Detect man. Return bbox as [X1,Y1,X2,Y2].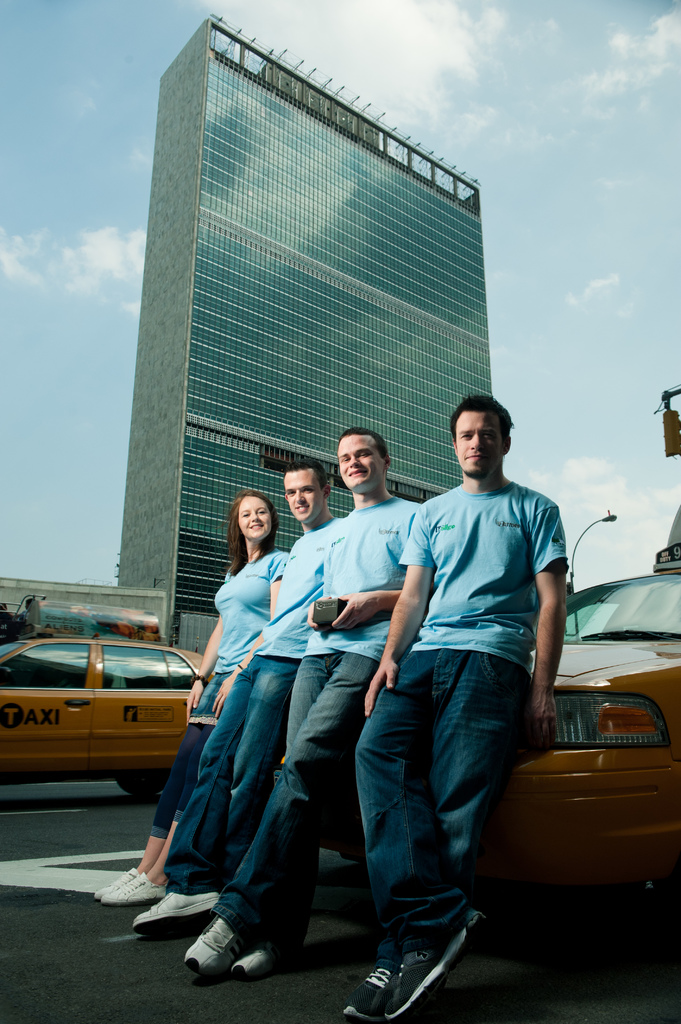
[179,428,421,980].
